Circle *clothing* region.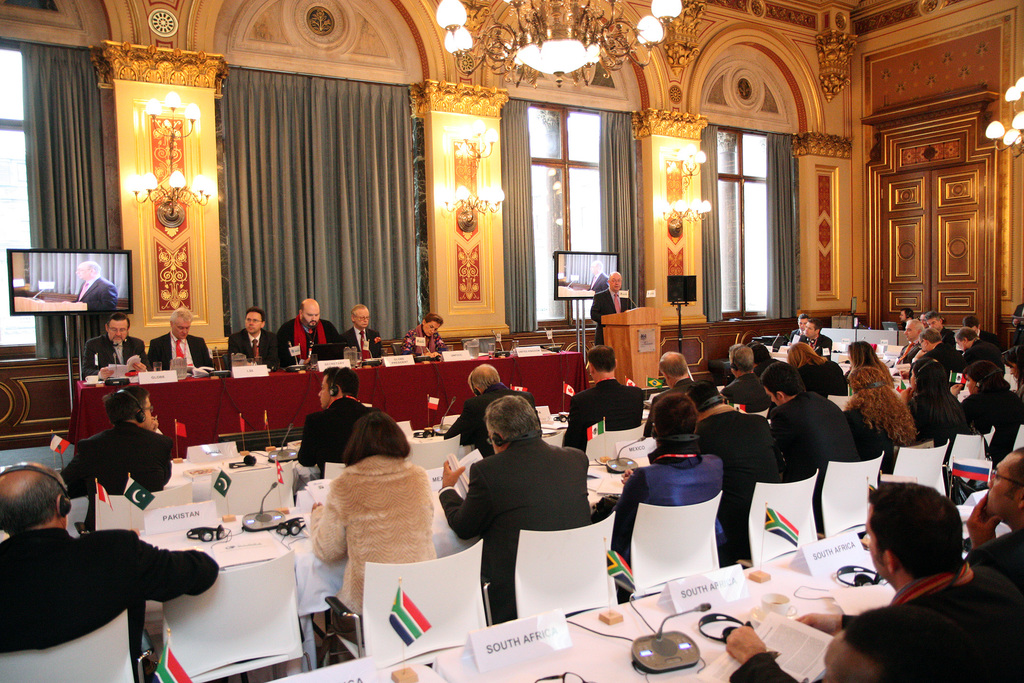
Region: box=[691, 400, 792, 558].
